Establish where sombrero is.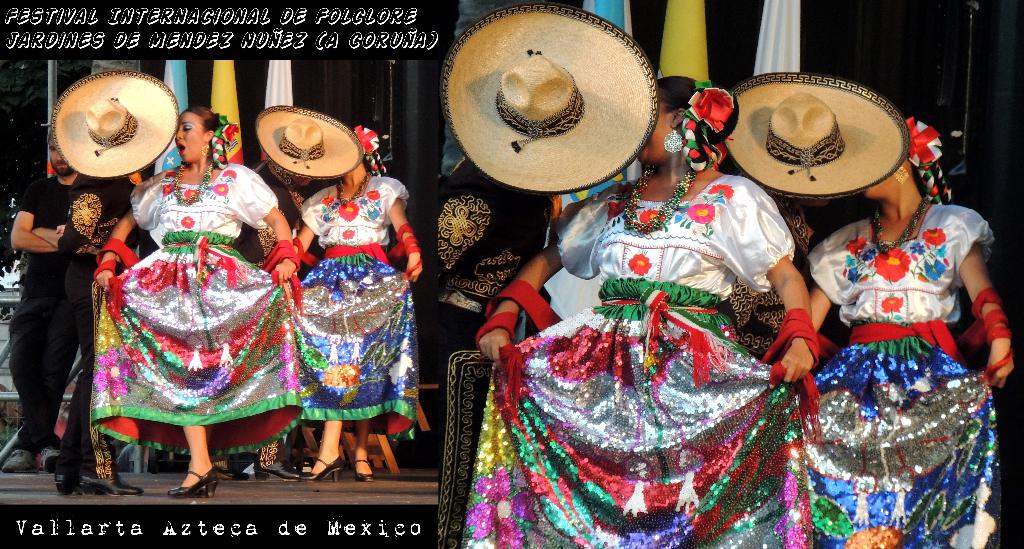
Established at x1=436, y1=1, x2=660, y2=195.
